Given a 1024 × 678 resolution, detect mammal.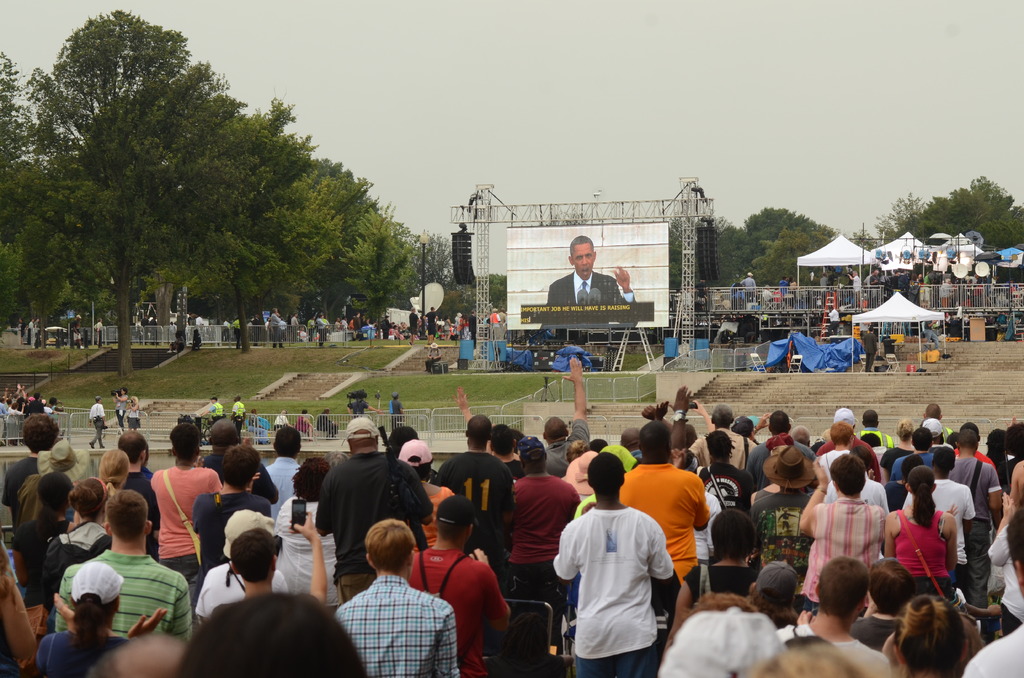
348 394 381 418.
